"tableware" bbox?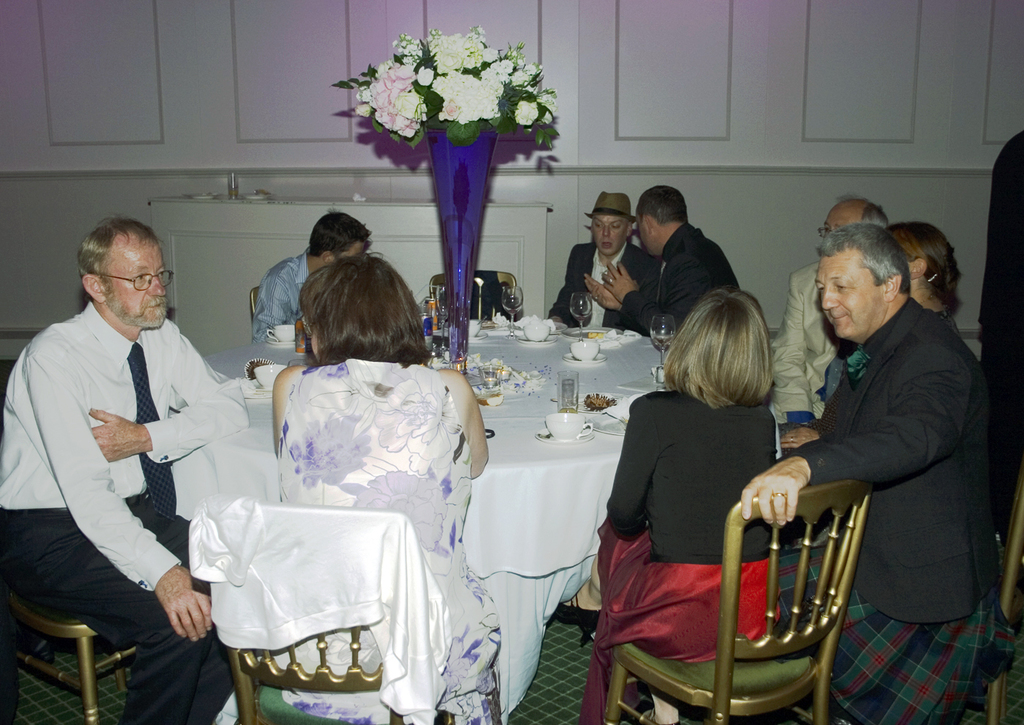
bbox=[647, 314, 675, 364]
